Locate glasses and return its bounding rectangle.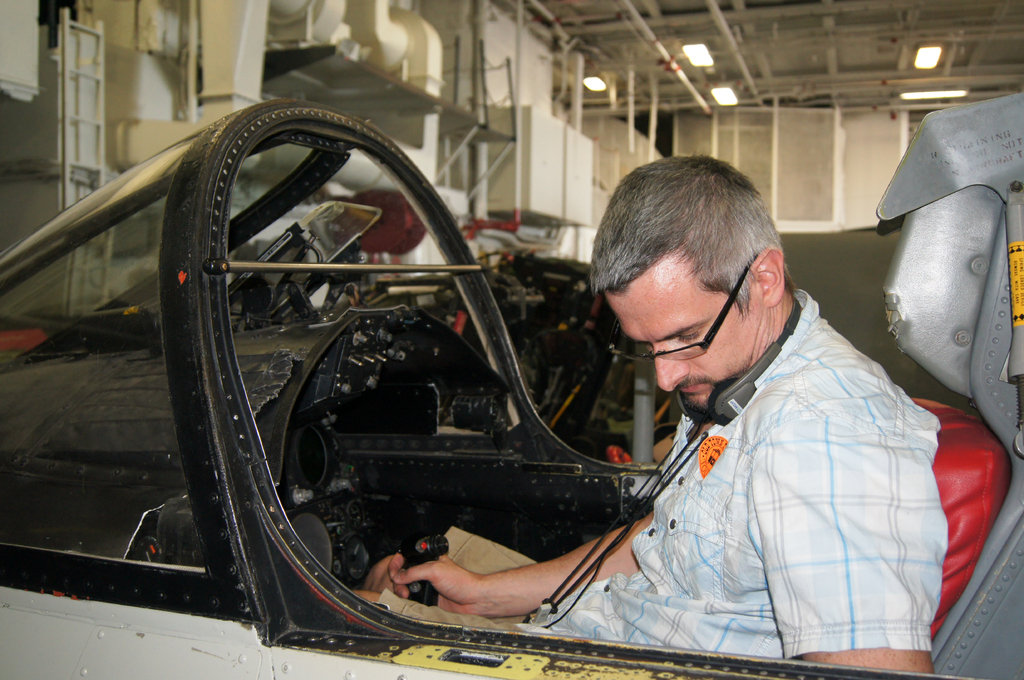
left=606, top=246, right=780, bottom=367.
